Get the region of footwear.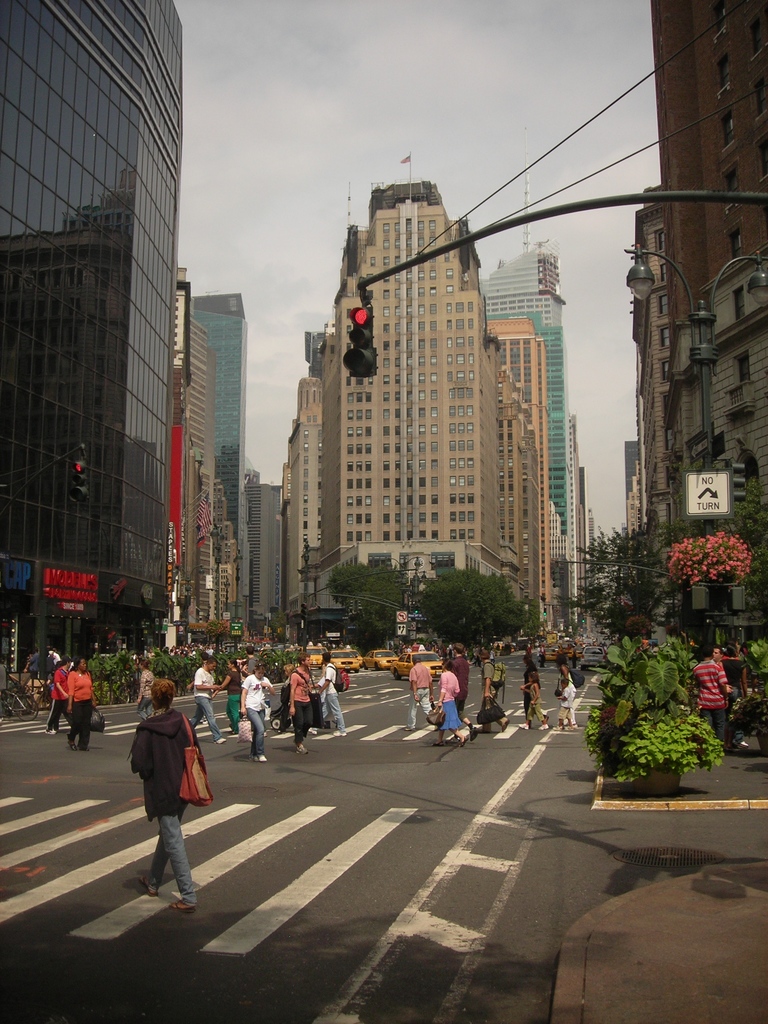
[308,728,315,735].
